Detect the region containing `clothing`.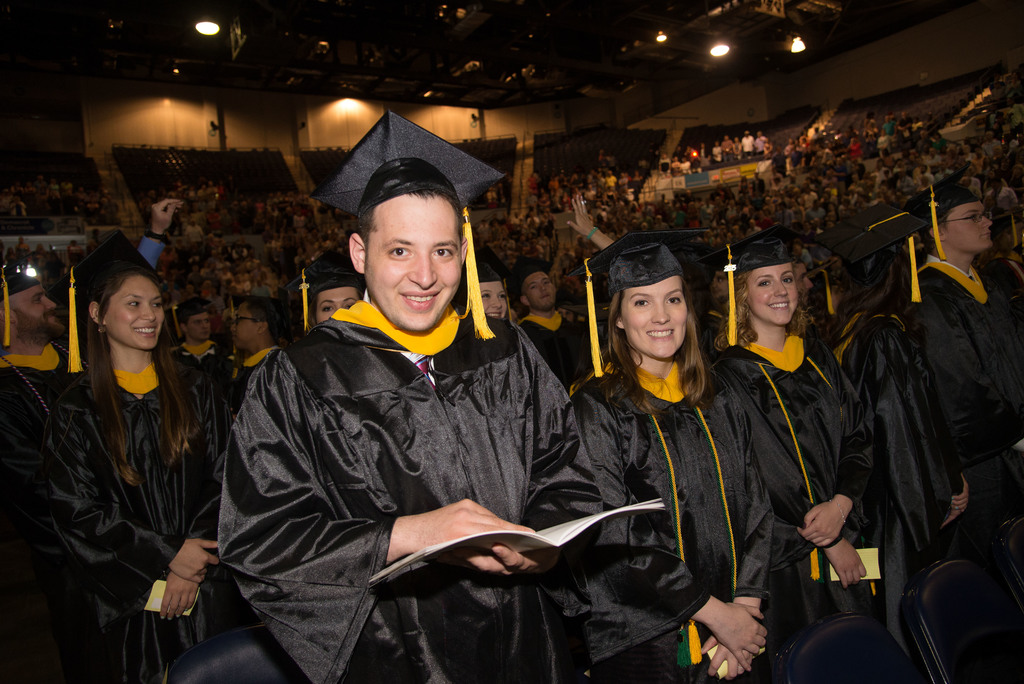
rect(4, 341, 83, 677).
